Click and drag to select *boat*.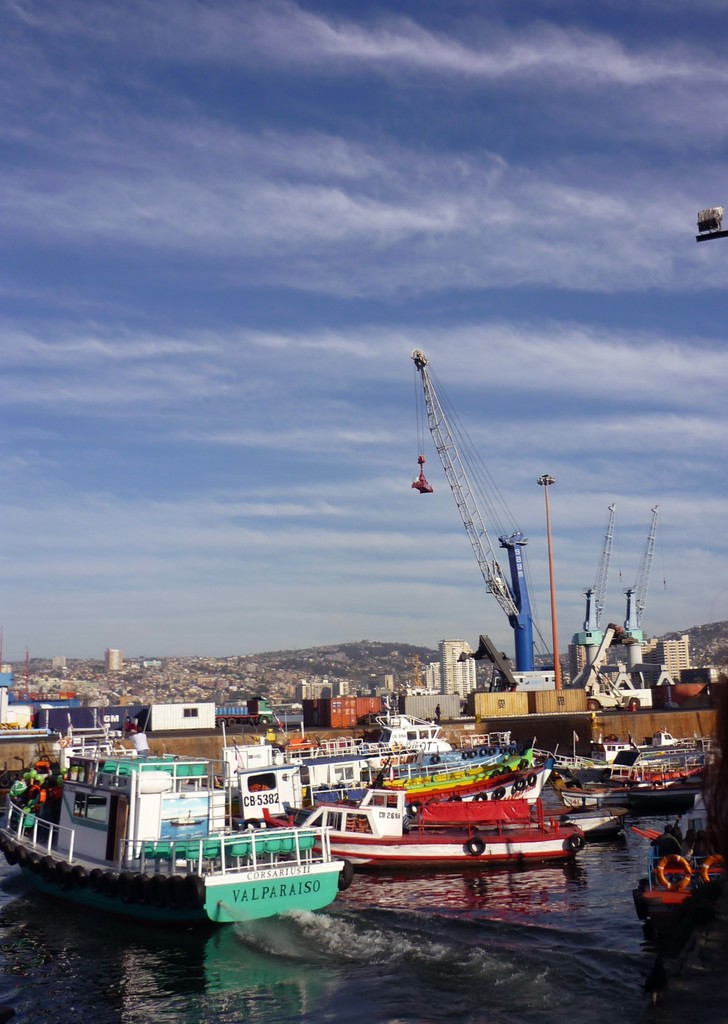
Selection: bbox=(312, 804, 562, 888).
